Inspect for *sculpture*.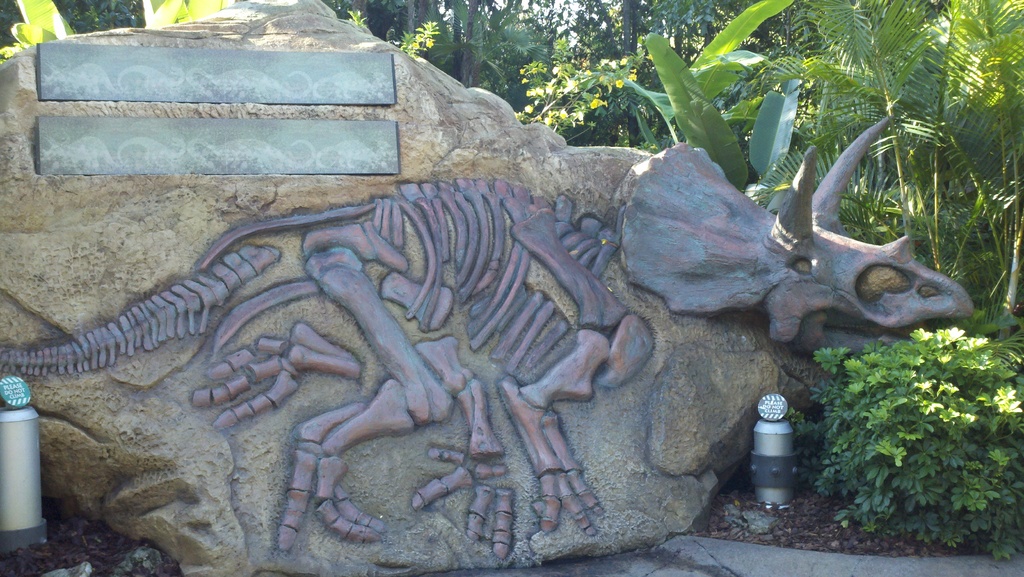
Inspection: bbox=[0, 104, 970, 558].
